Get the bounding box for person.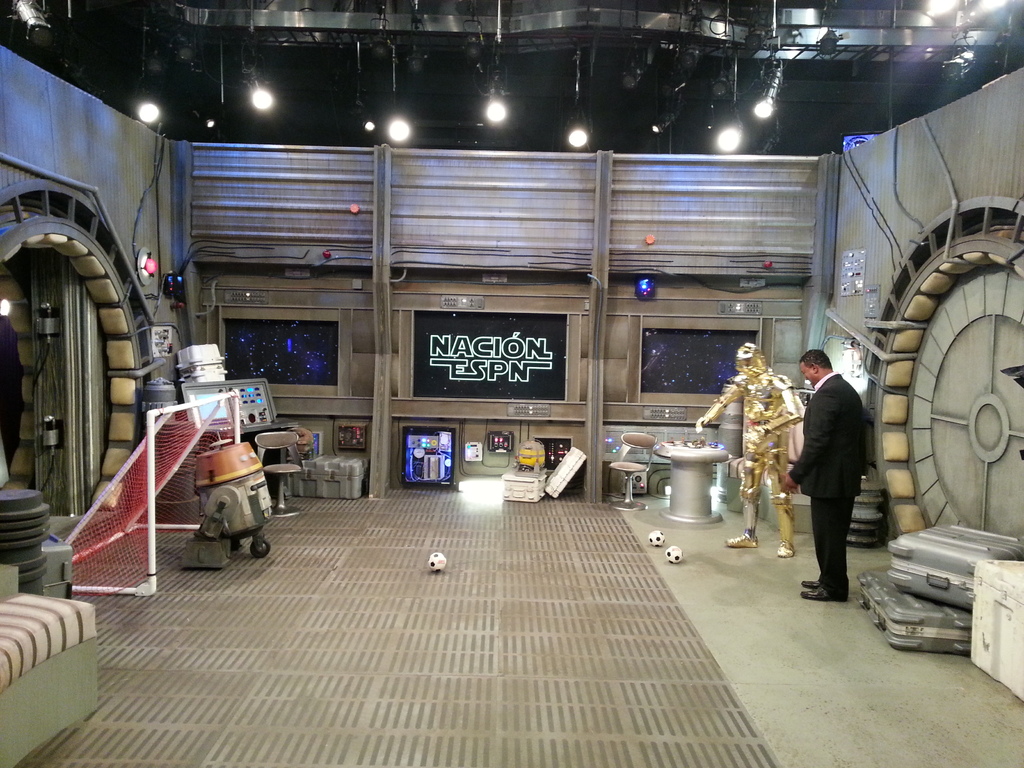
x1=785 y1=347 x2=876 y2=611.
